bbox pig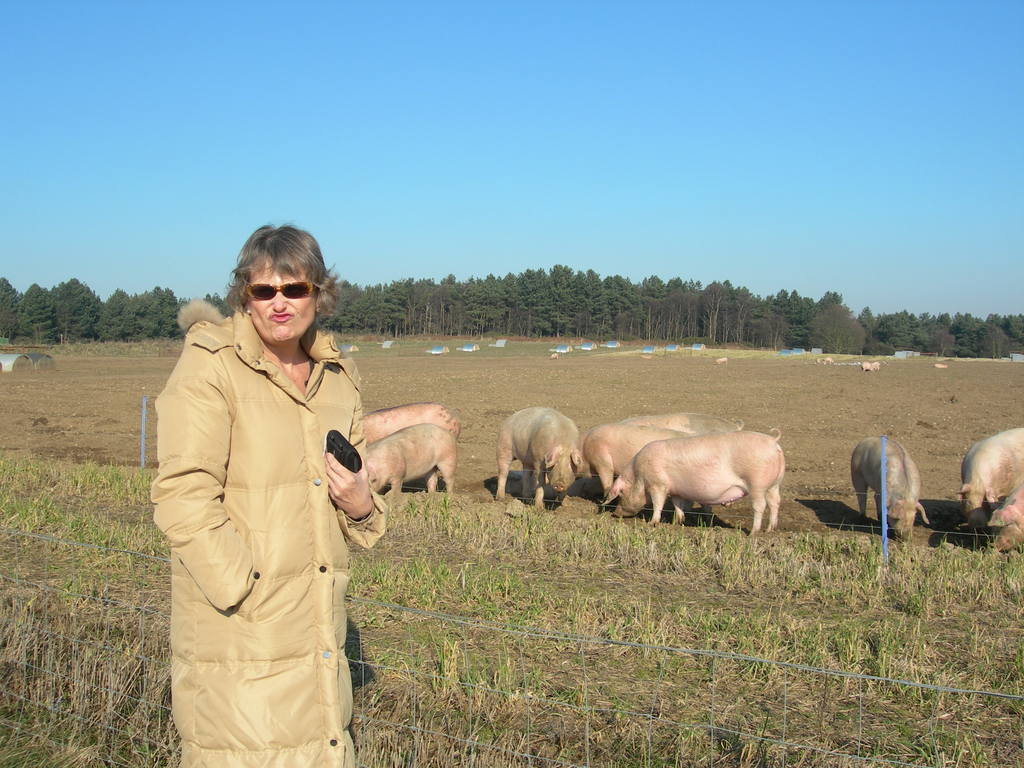
988,484,1023,529
